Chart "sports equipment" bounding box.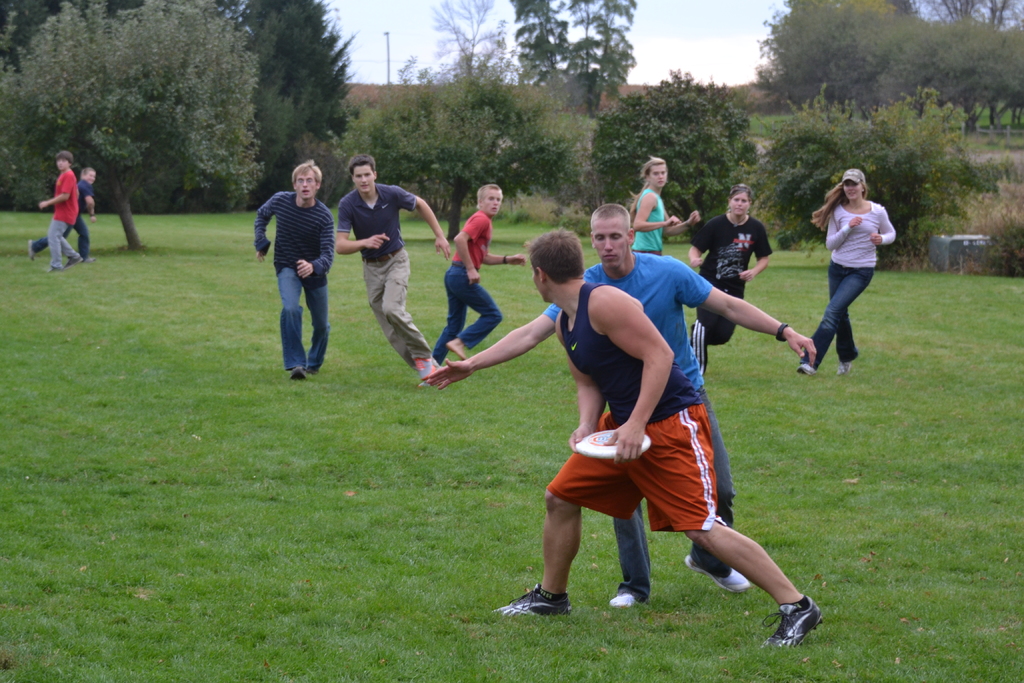
Charted: Rect(483, 586, 571, 621).
